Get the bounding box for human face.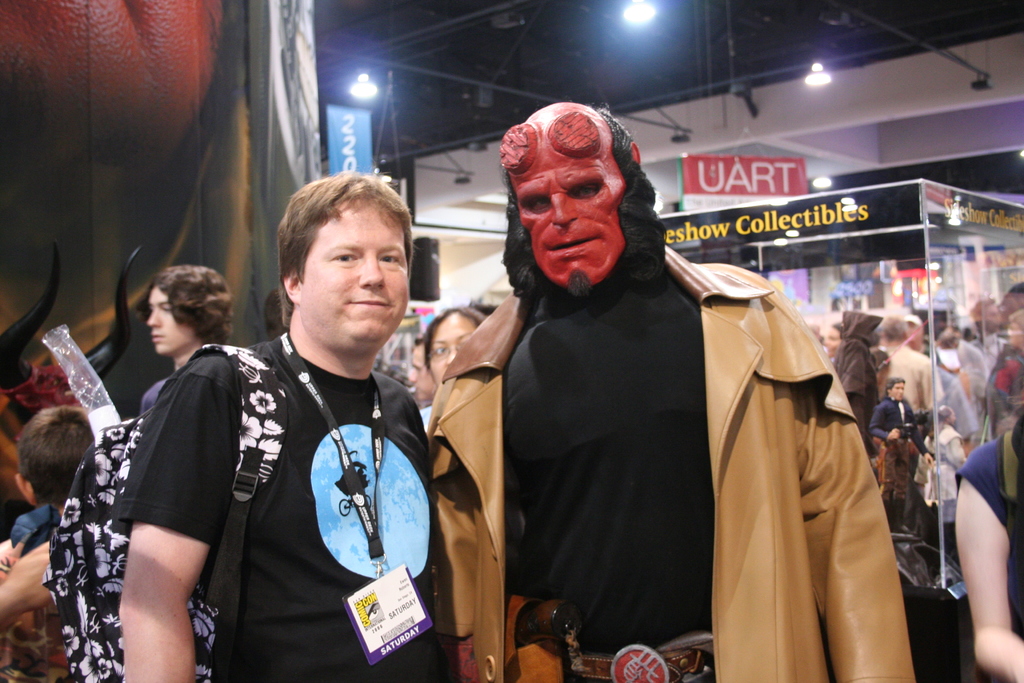
<bbox>892, 386, 902, 399</bbox>.
